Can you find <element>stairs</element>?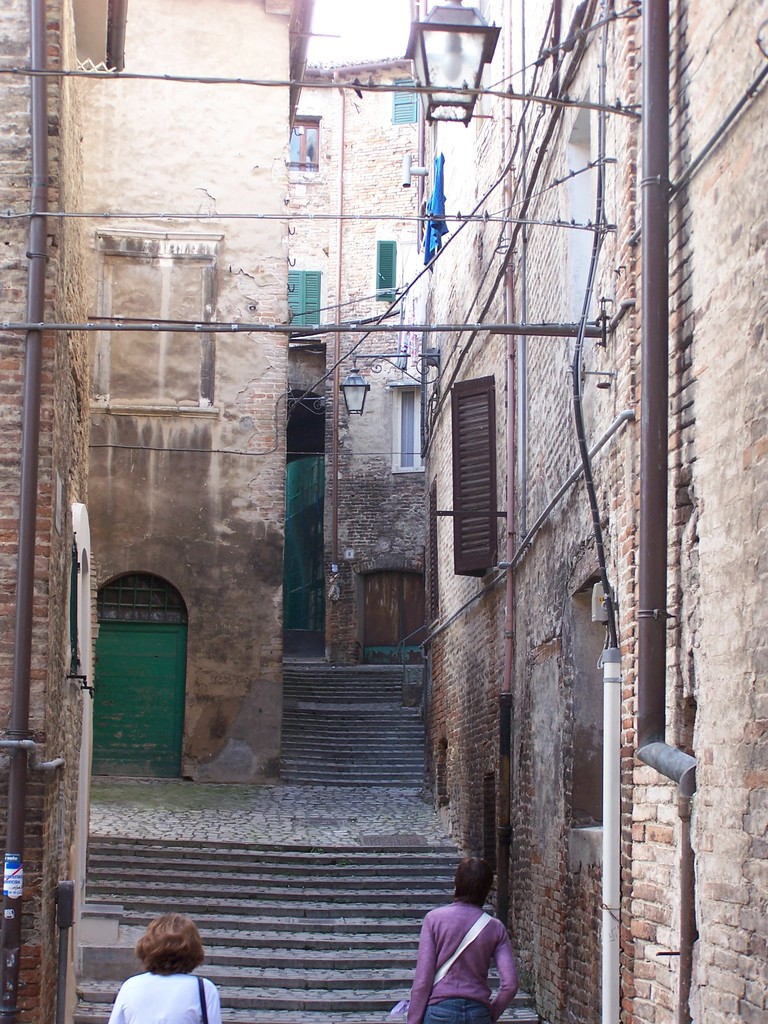
Yes, bounding box: (left=278, top=662, right=419, bottom=779).
